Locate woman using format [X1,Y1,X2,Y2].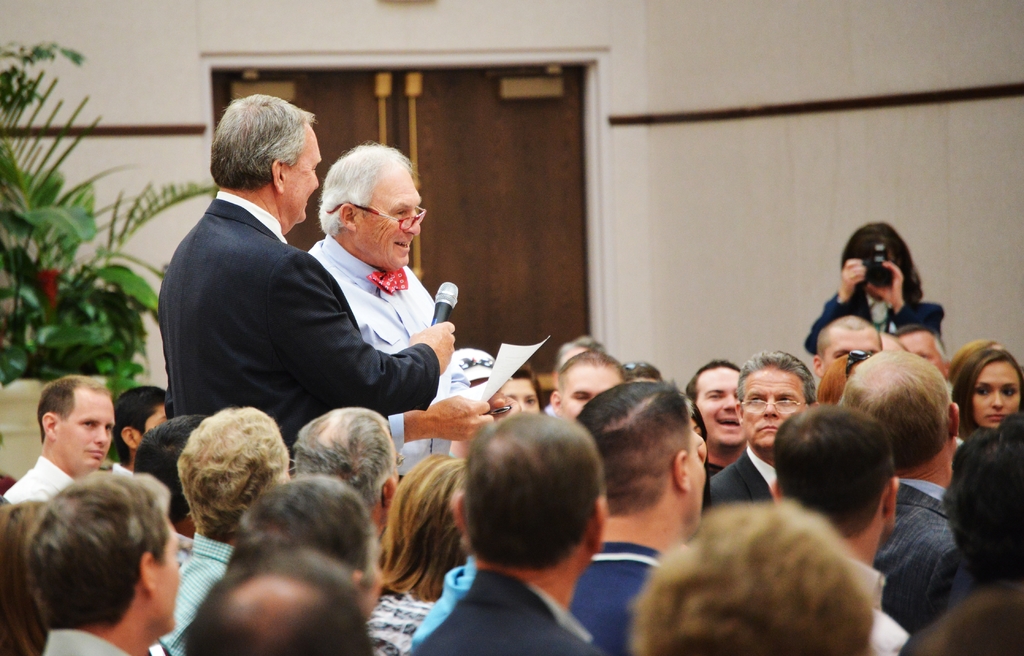
[497,362,542,417].
